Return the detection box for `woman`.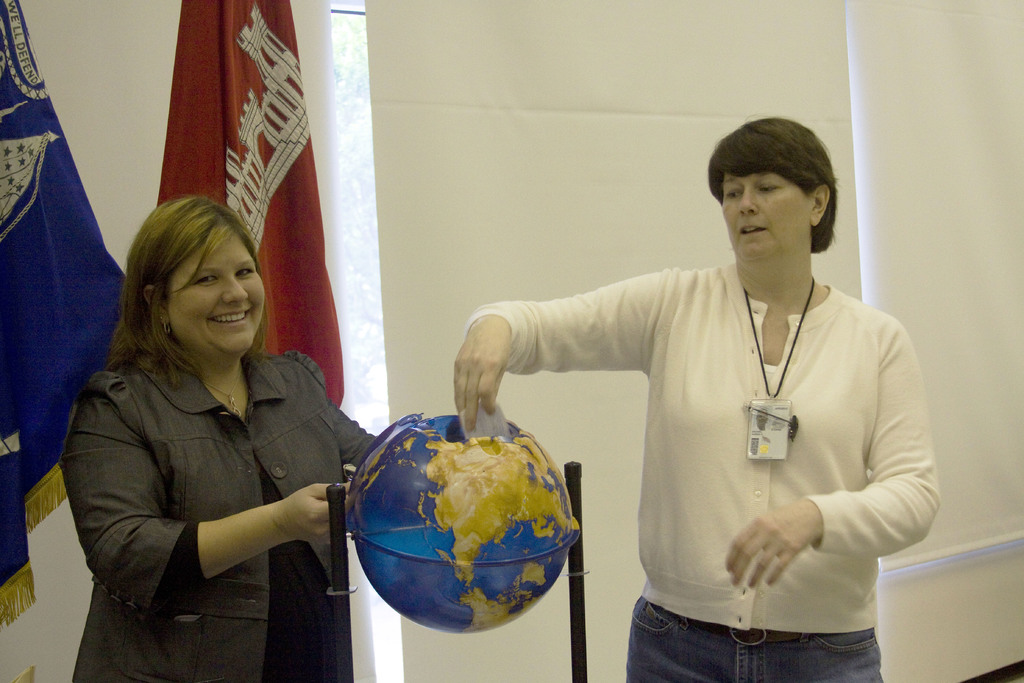
Rect(454, 110, 941, 682).
